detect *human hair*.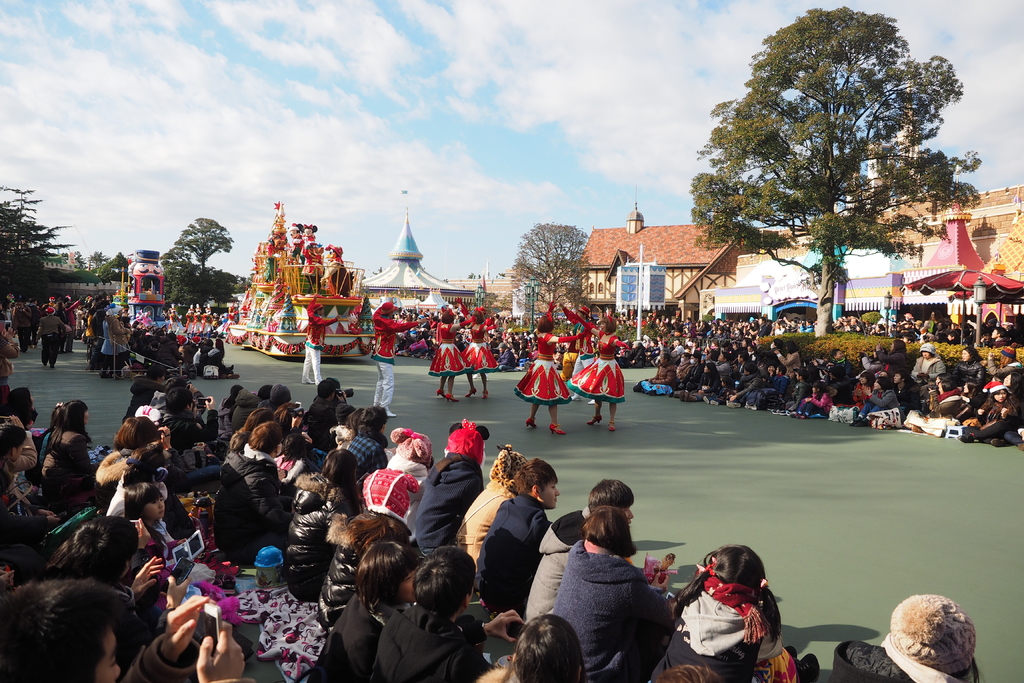
Detected at 750 320 758 331.
